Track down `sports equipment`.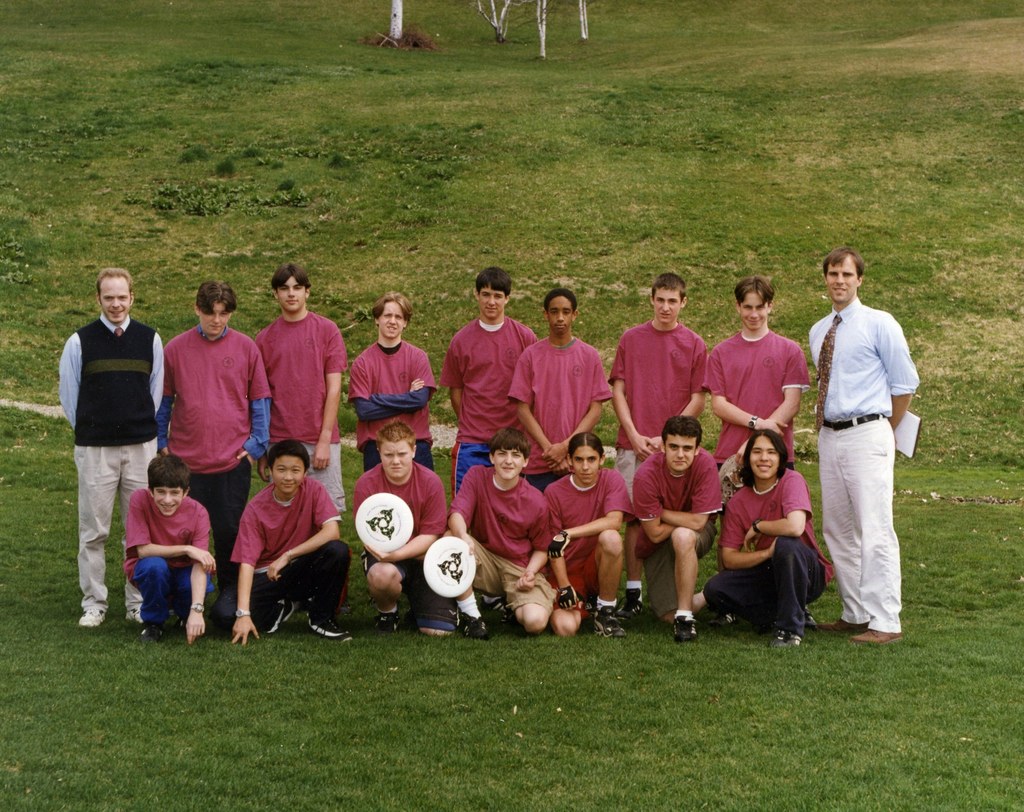
Tracked to left=420, top=539, right=476, bottom=599.
